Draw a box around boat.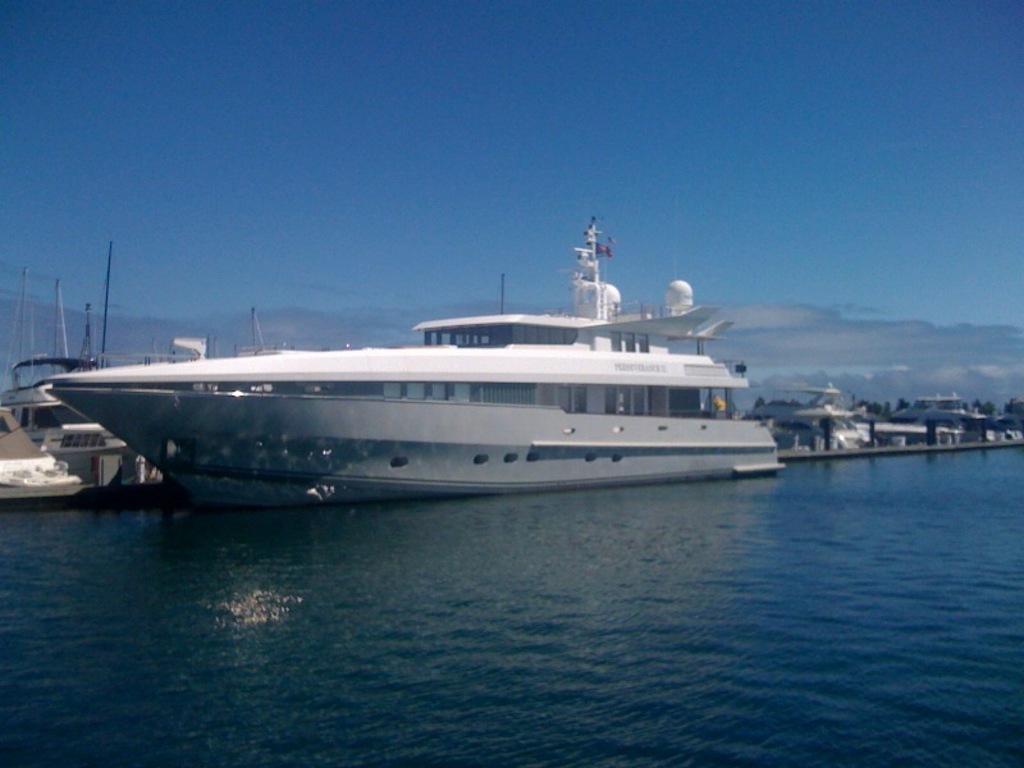
[left=3, top=269, right=131, bottom=483].
